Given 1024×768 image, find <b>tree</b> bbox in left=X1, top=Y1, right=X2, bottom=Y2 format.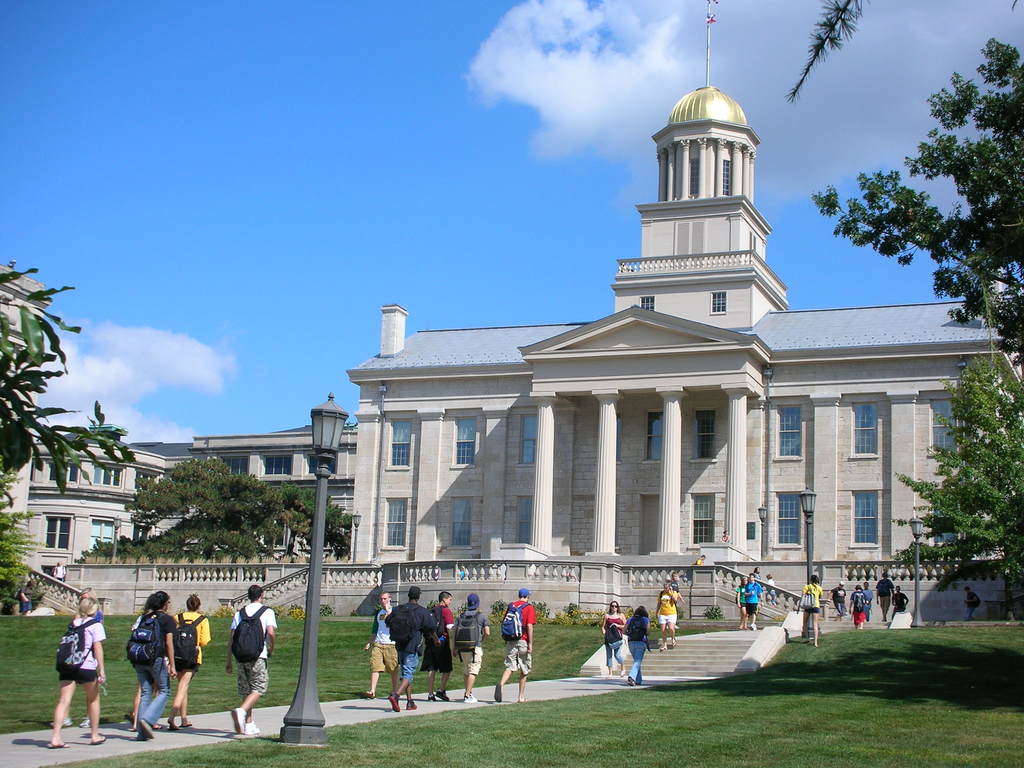
left=0, top=258, right=141, bottom=616.
